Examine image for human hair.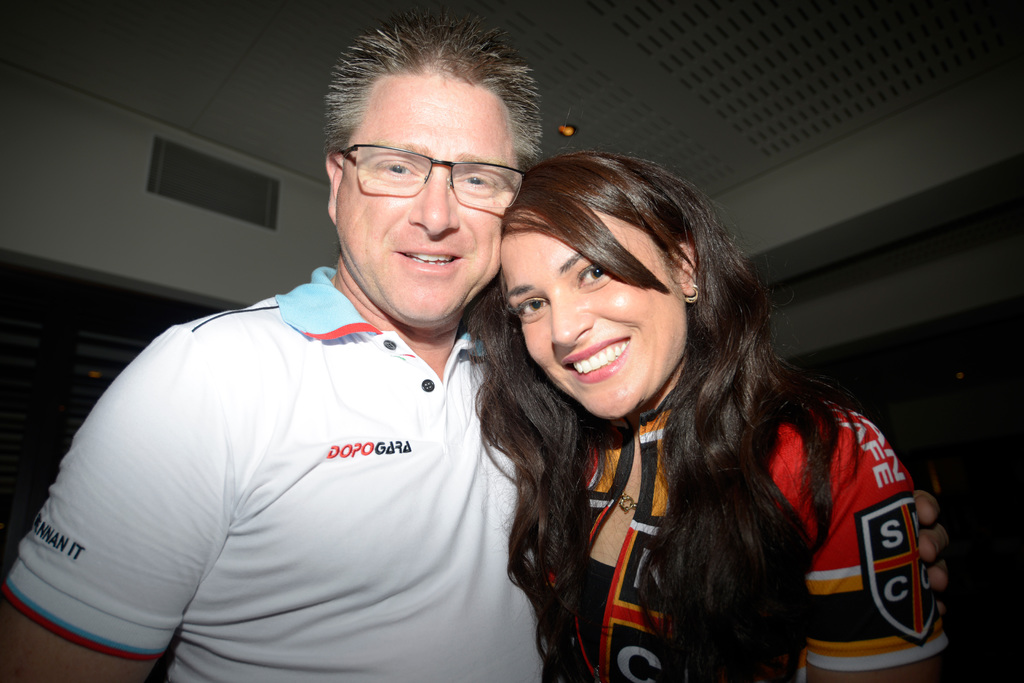
Examination result: box(325, 24, 538, 170).
